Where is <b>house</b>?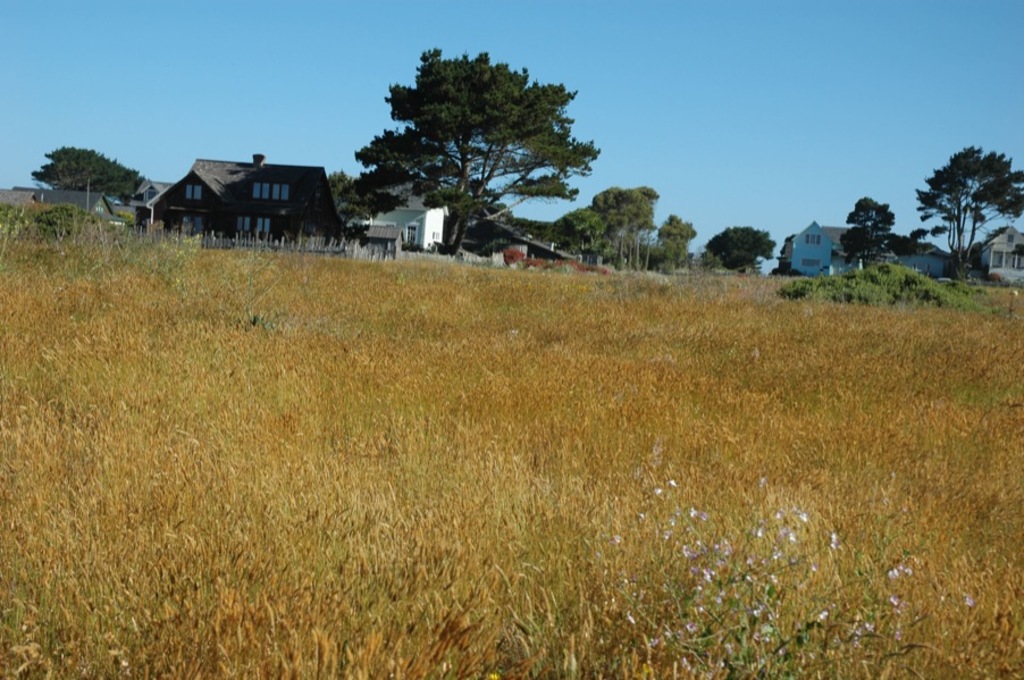
crop(129, 144, 350, 246).
